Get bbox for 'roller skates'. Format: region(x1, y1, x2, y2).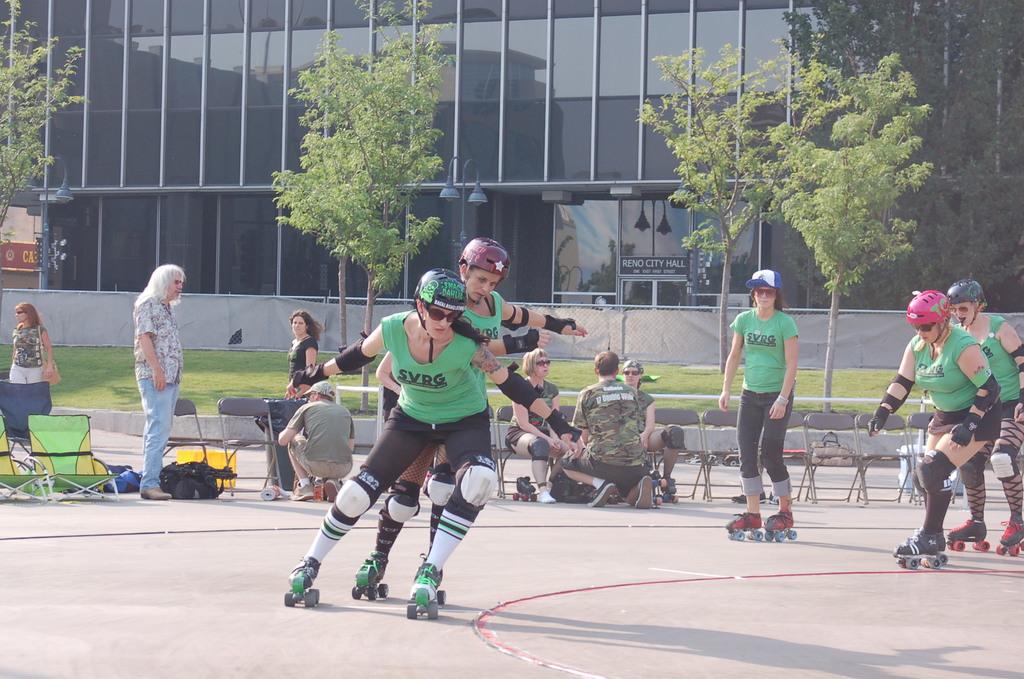
region(282, 555, 319, 605).
